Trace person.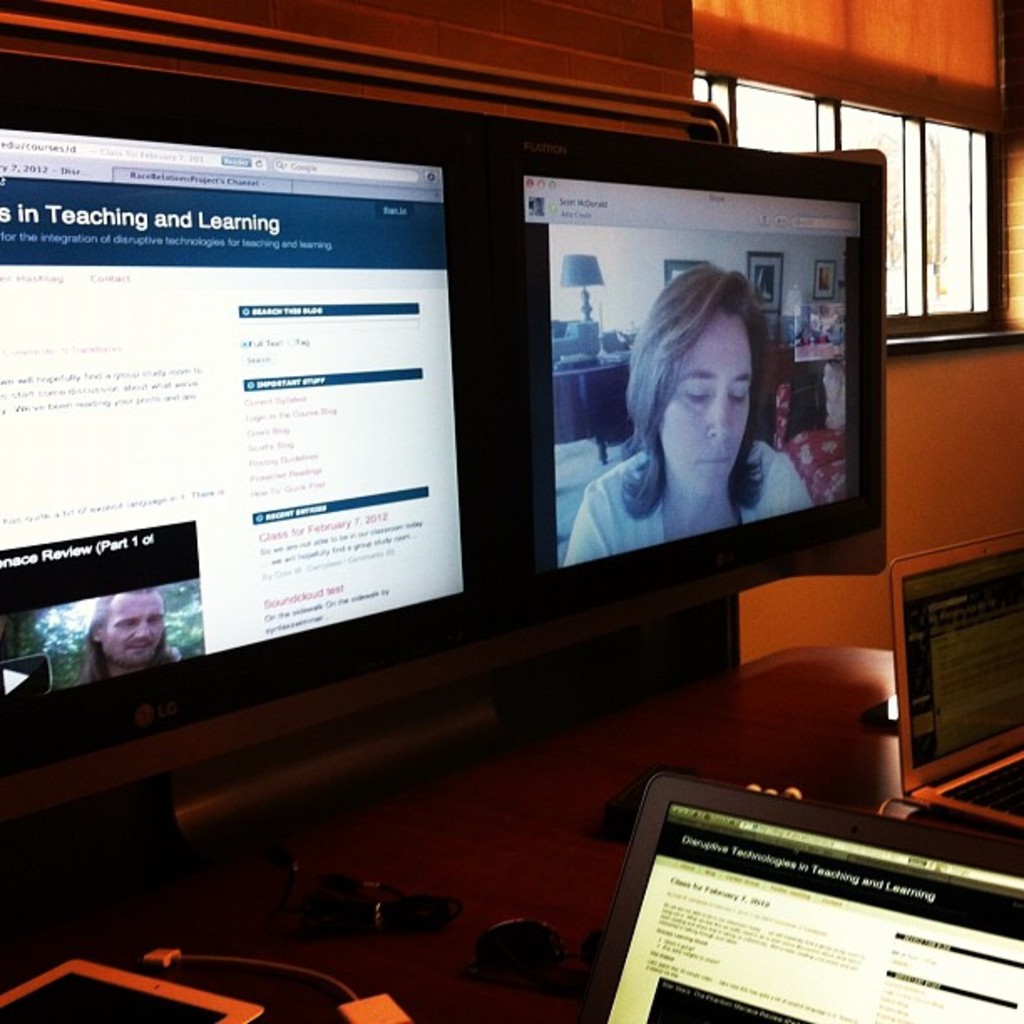
Traced to x1=75, y1=582, x2=186, y2=696.
